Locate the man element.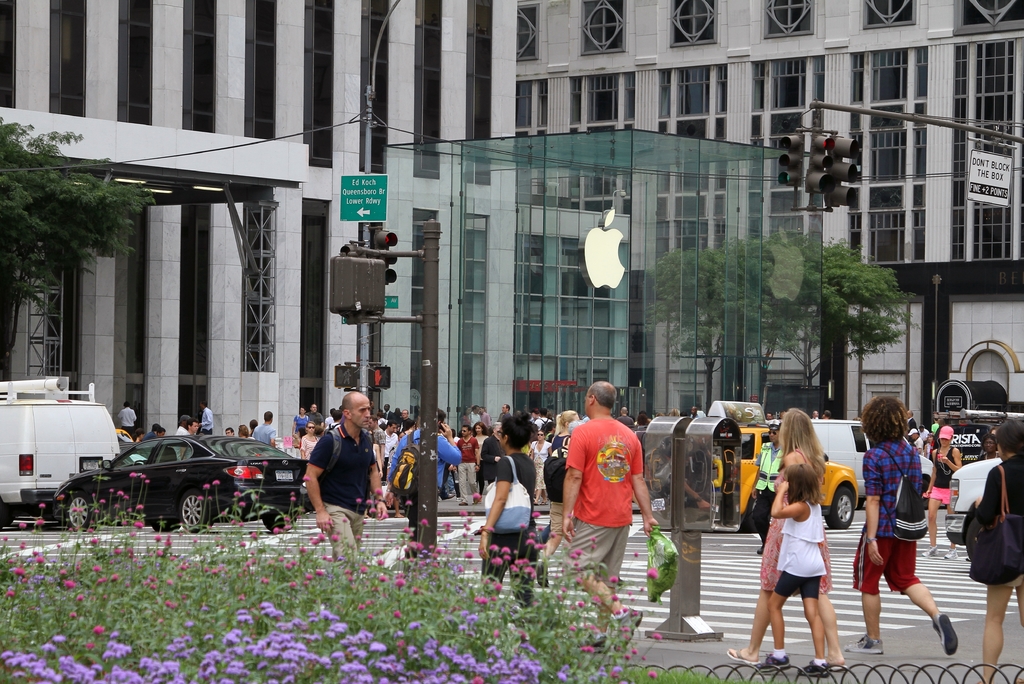
Element bbox: (left=177, top=409, right=188, bottom=439).
